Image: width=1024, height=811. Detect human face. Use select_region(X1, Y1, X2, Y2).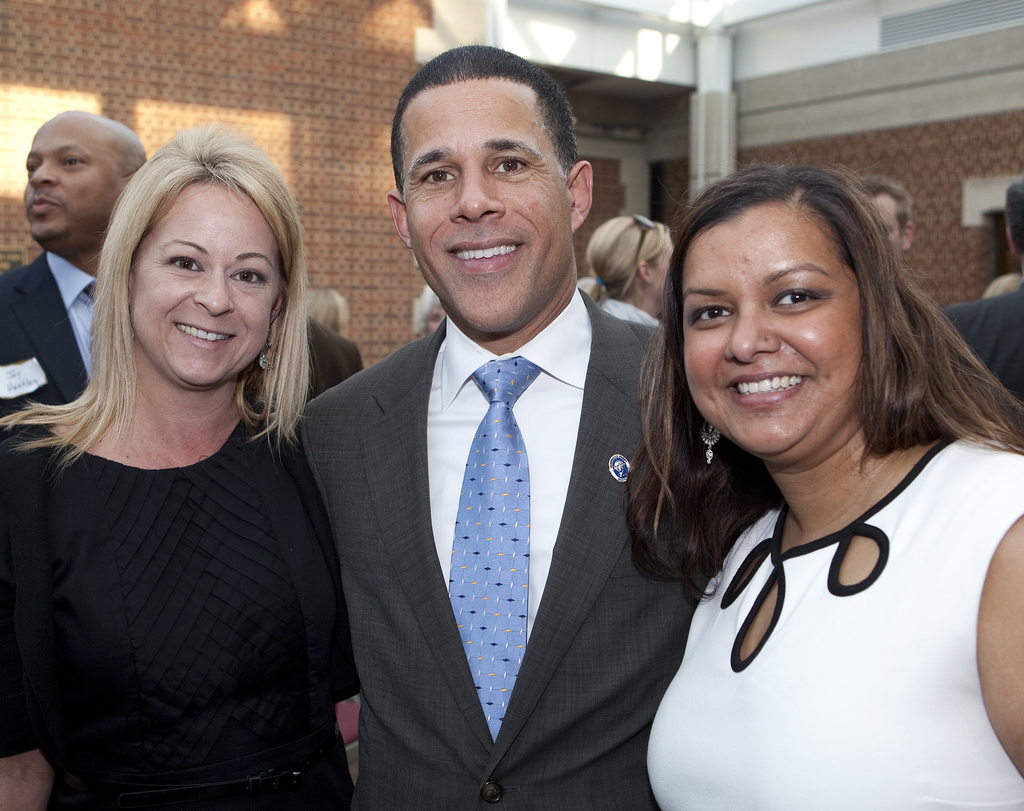
select_region(403, 88, 570, 327).
